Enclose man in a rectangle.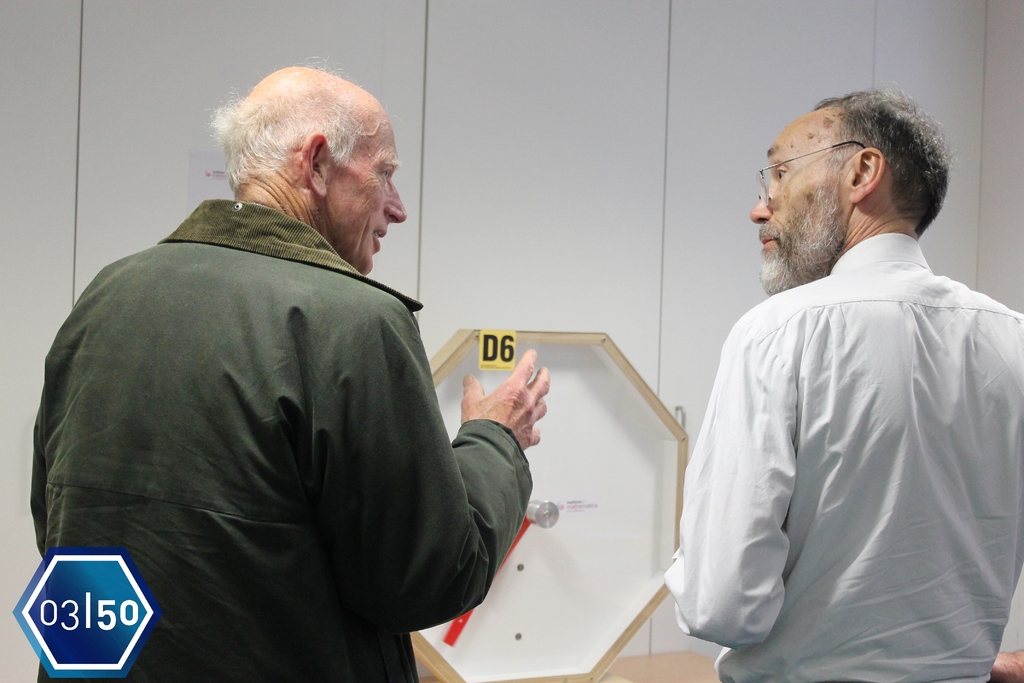
[x1=672, y1=65, x2=1011, y2=682].
